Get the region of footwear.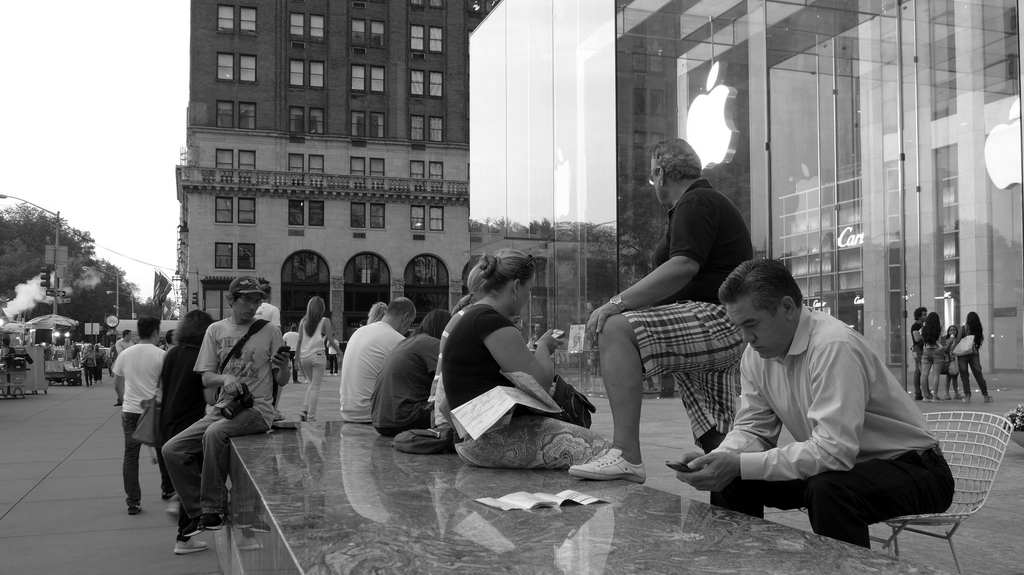
(301,409,307,422).
